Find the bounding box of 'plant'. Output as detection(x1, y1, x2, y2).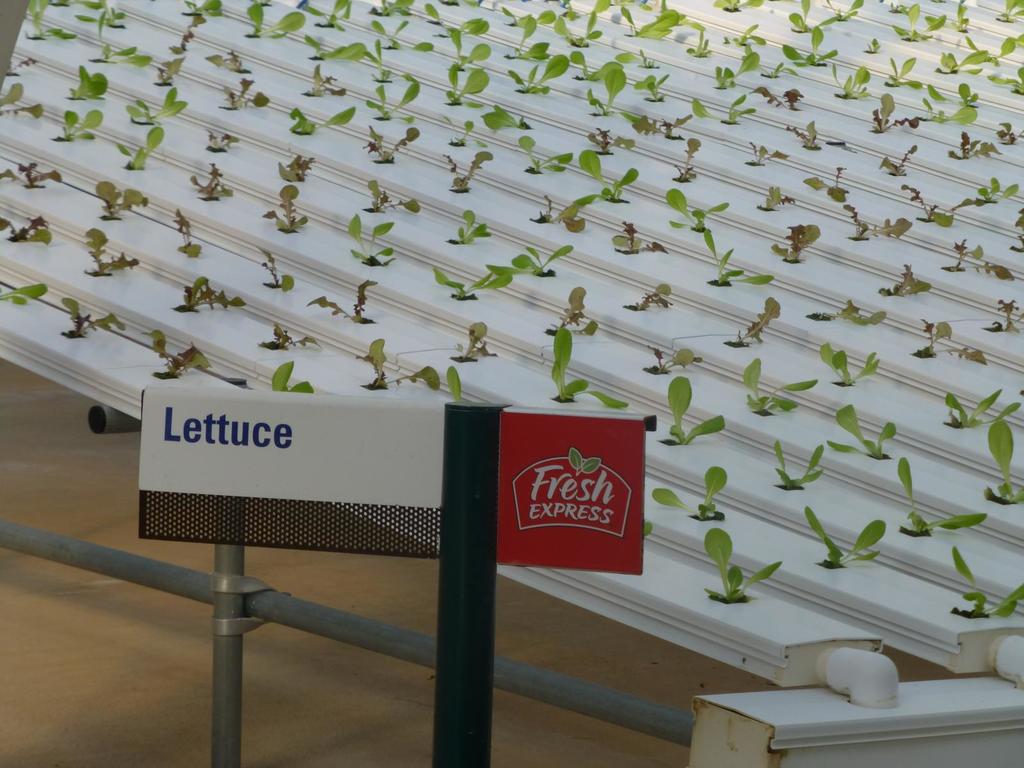
detection(483, 99, 532, 131).
